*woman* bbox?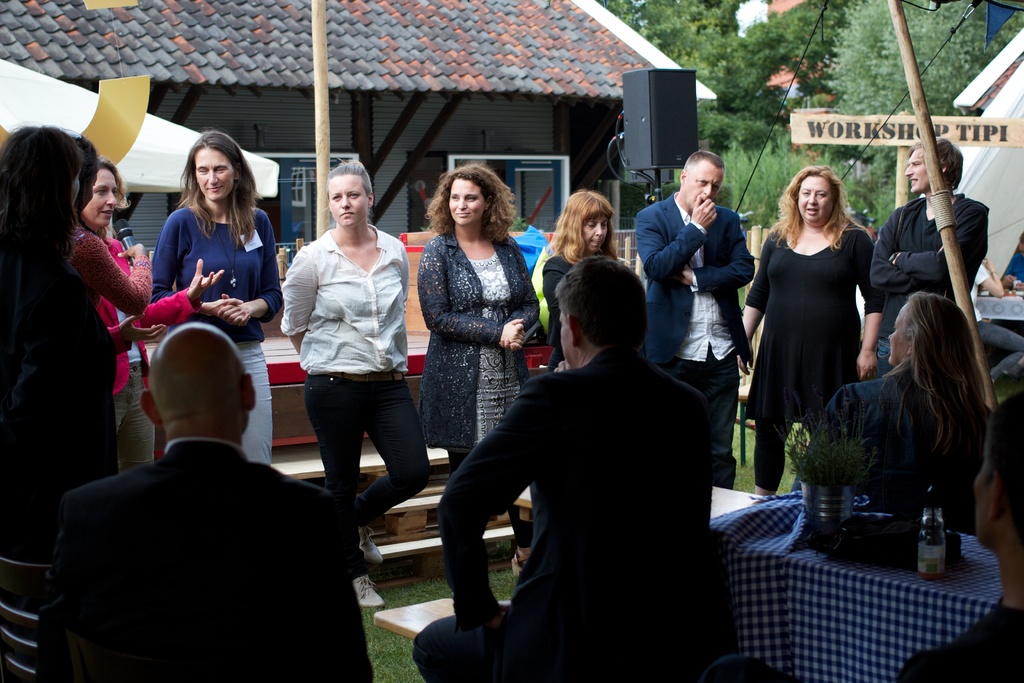
region(70, 133, 146, 316)
